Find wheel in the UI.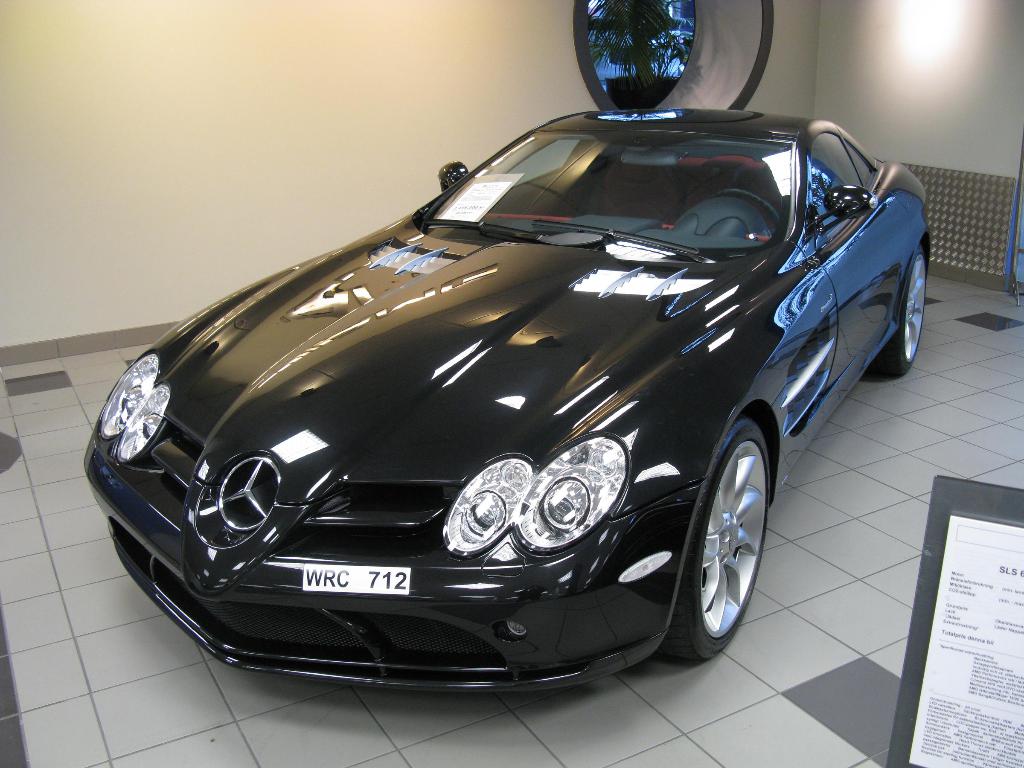
UI element at 669/415/784/662.
